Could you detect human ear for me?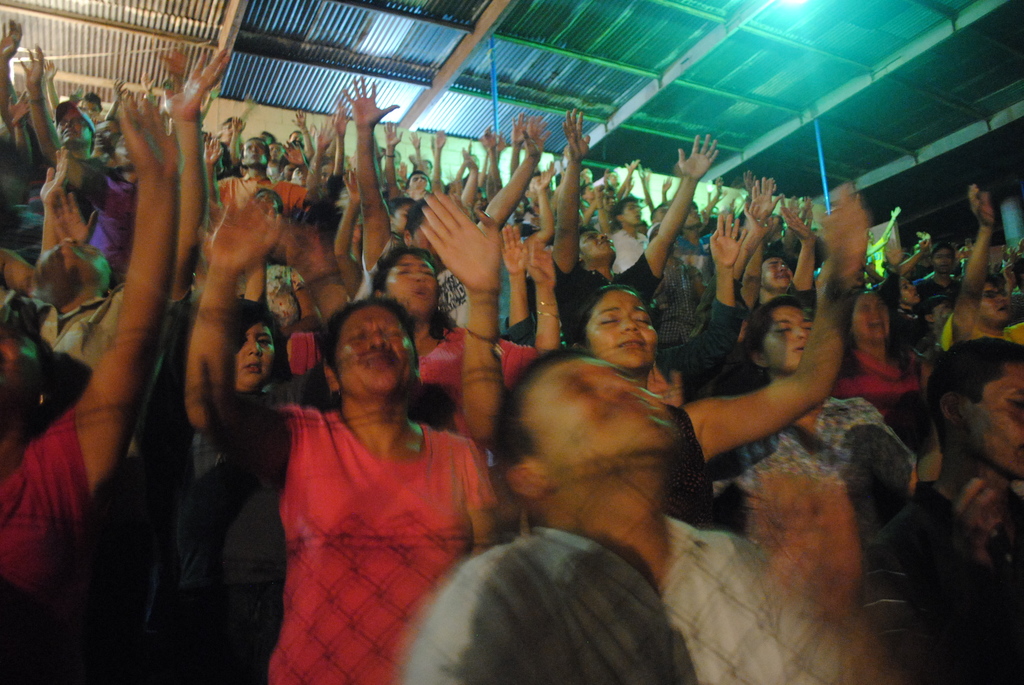
Detection result: locate(321, 363, 342, 389).
